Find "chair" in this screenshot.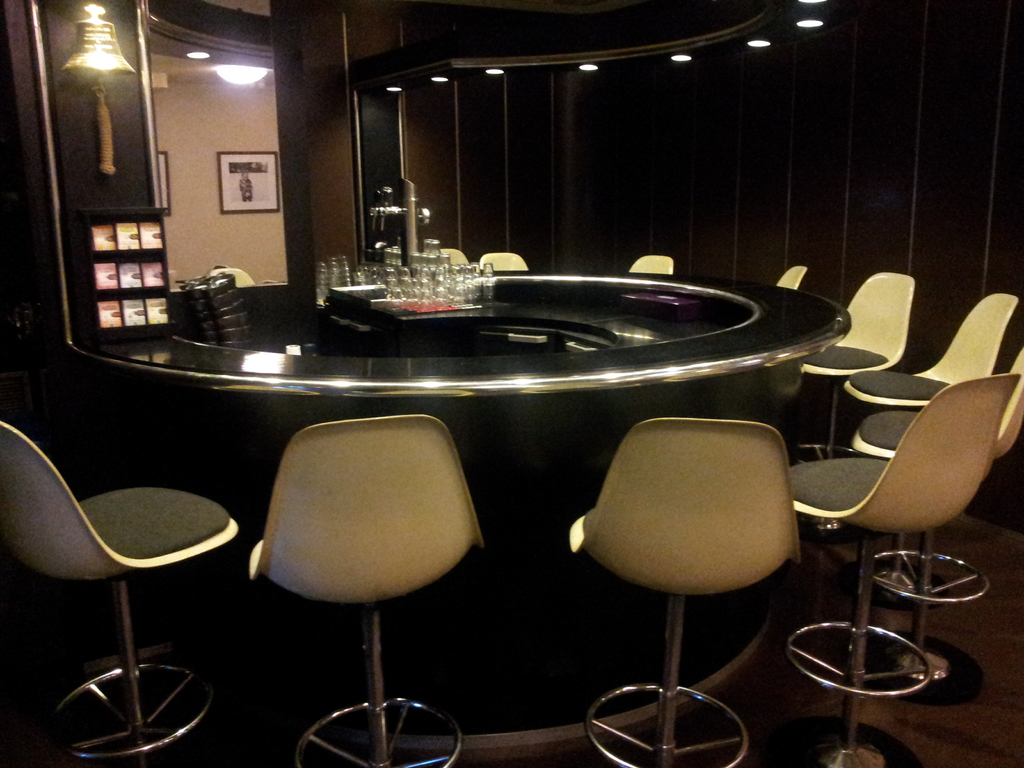
The bounding box for "chair" is rect(629, 252, 673, 278).
